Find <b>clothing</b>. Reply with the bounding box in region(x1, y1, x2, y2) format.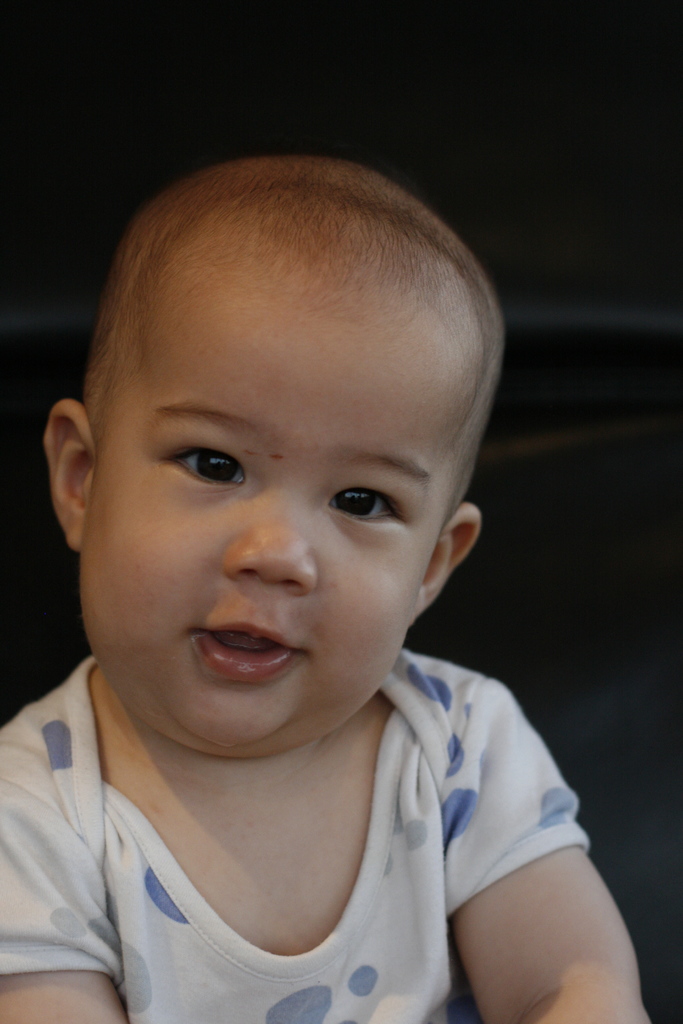
region(0, 685, 610, 992).
